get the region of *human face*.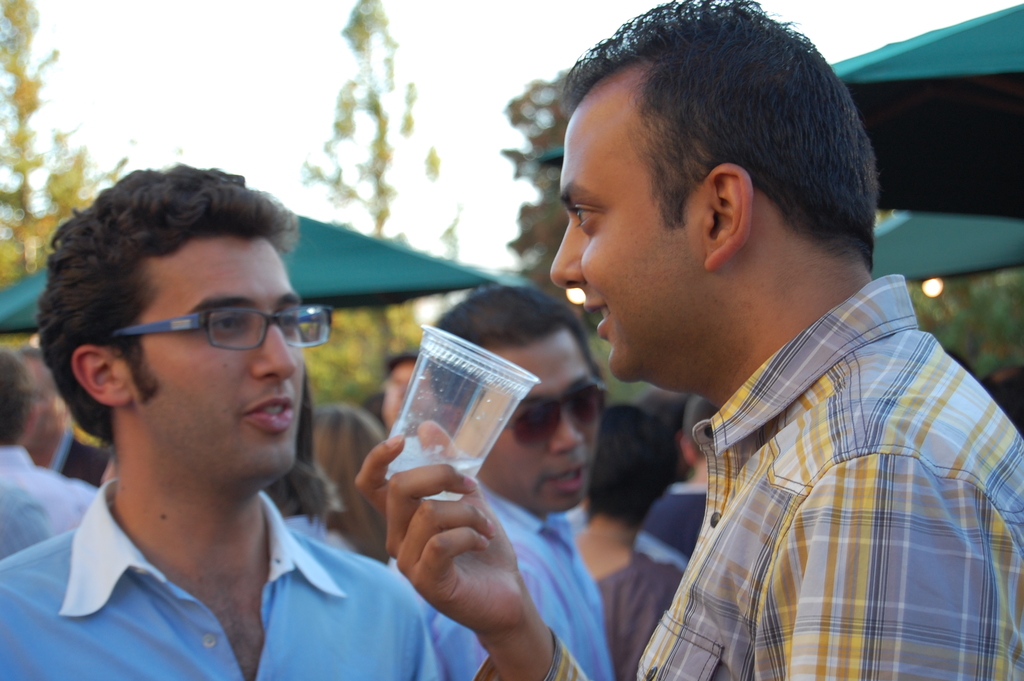
[x1=545, y1=97, x2=711, y2=383].
